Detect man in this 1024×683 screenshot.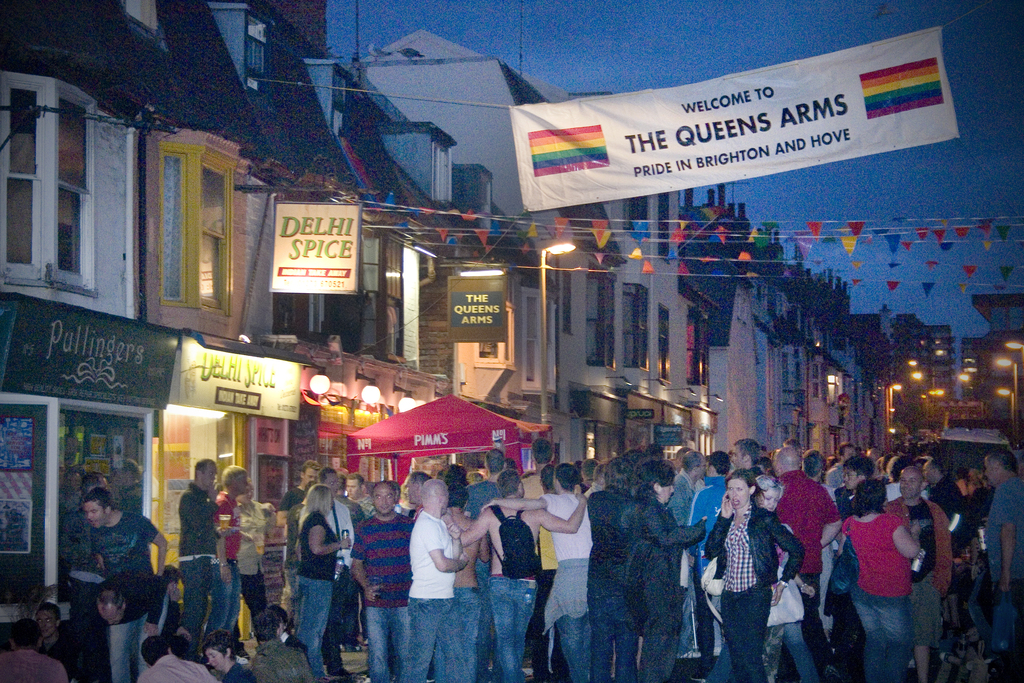
Detection: left=729, top=438, right=760, bottom=479.
